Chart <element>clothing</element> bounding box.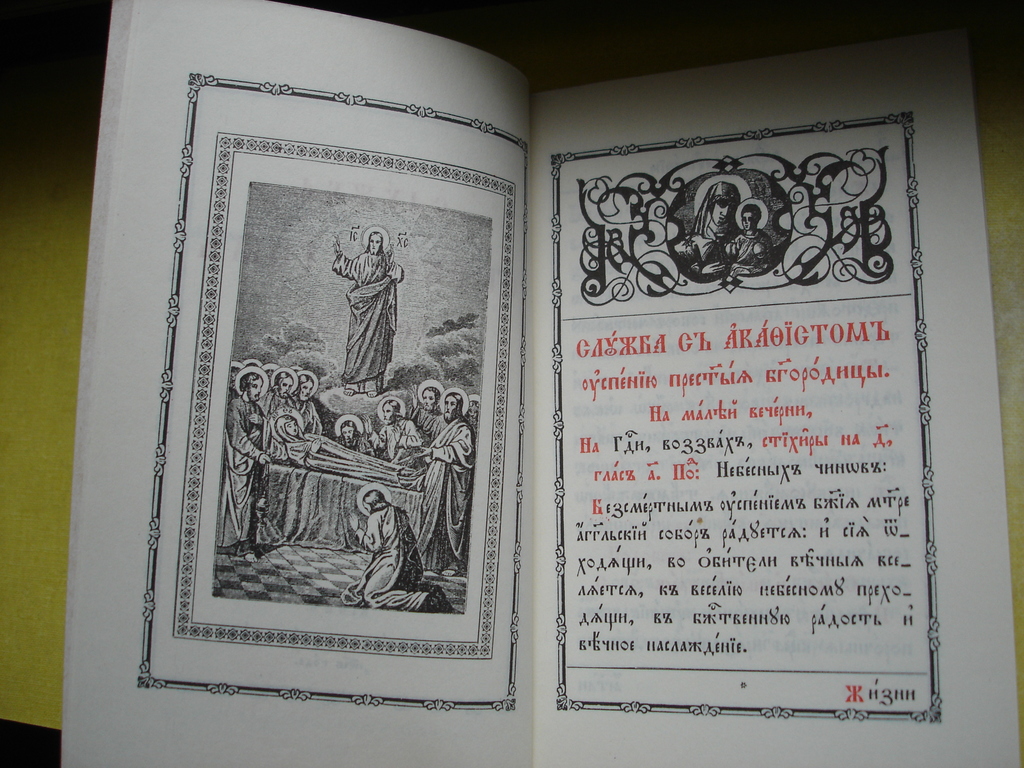
Charted: 296, 403, 325, 431.
